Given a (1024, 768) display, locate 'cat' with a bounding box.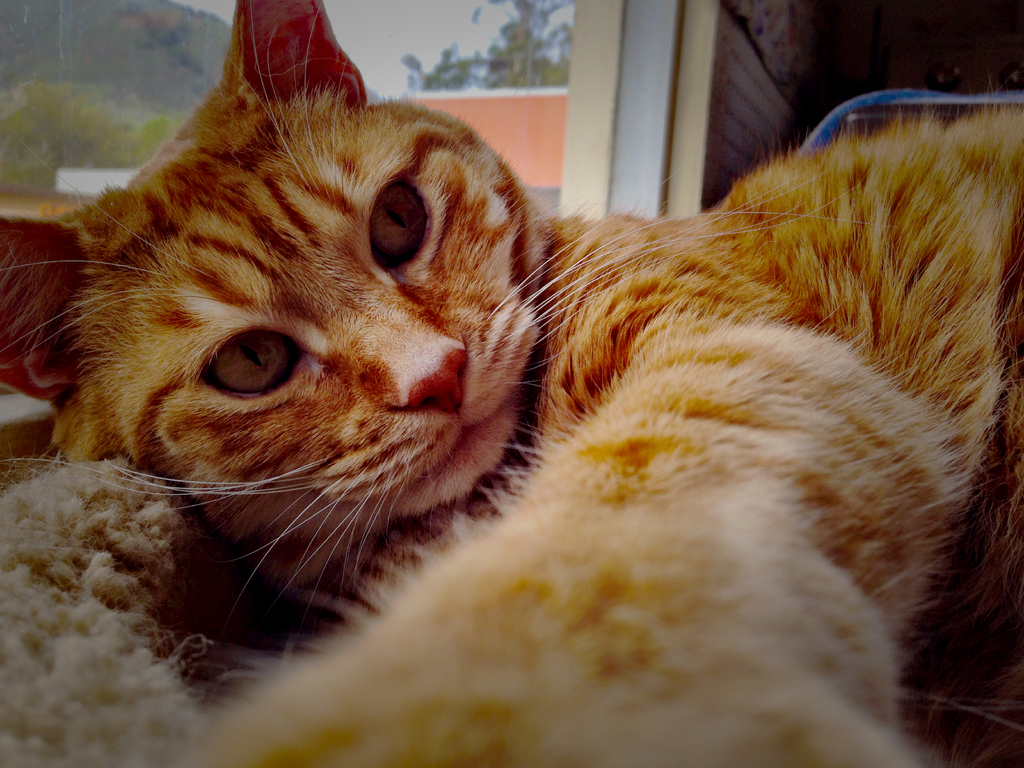
Located: (0,0,1023,767).
